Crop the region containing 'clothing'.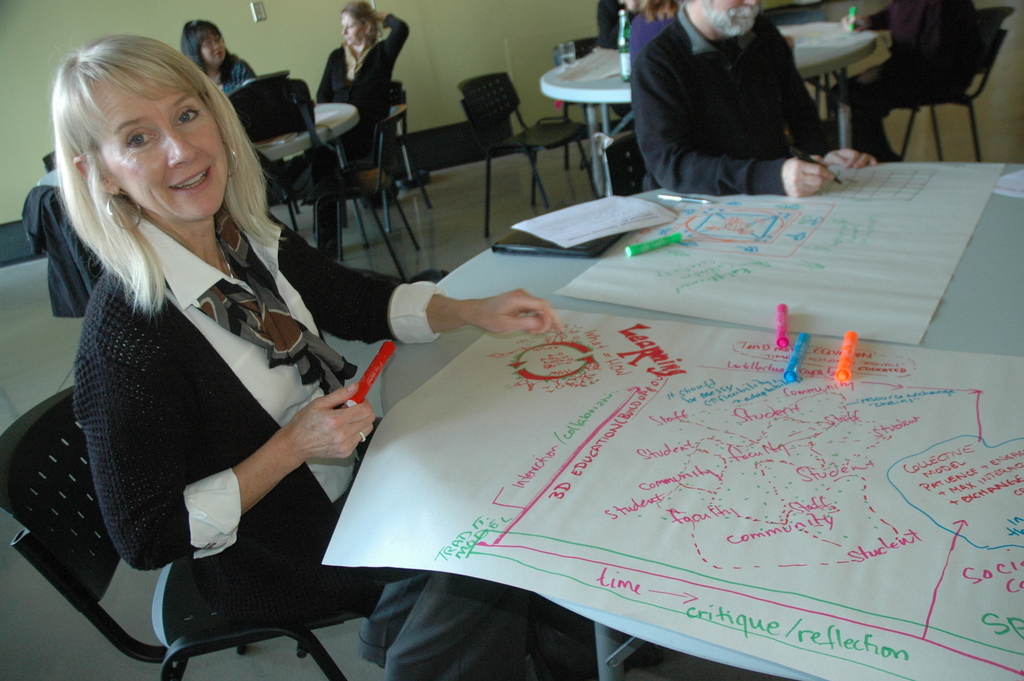
Crop region: BBox(639, 15, 841, 188).
